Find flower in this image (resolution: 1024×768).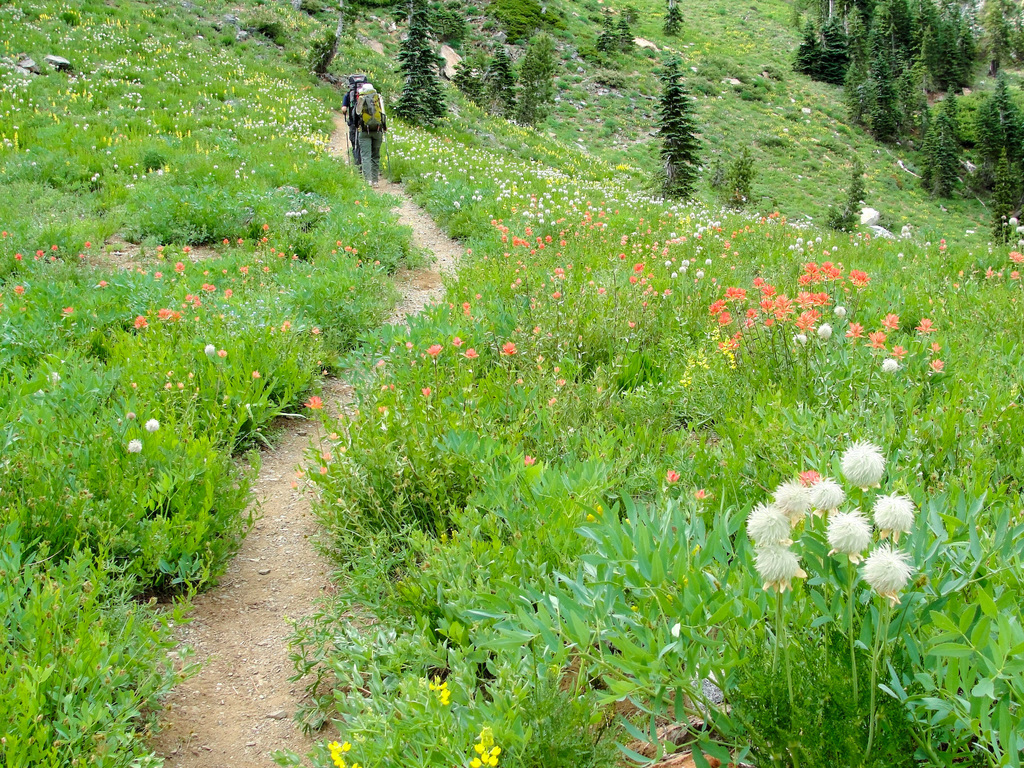
(817, 320, 833, 339).
